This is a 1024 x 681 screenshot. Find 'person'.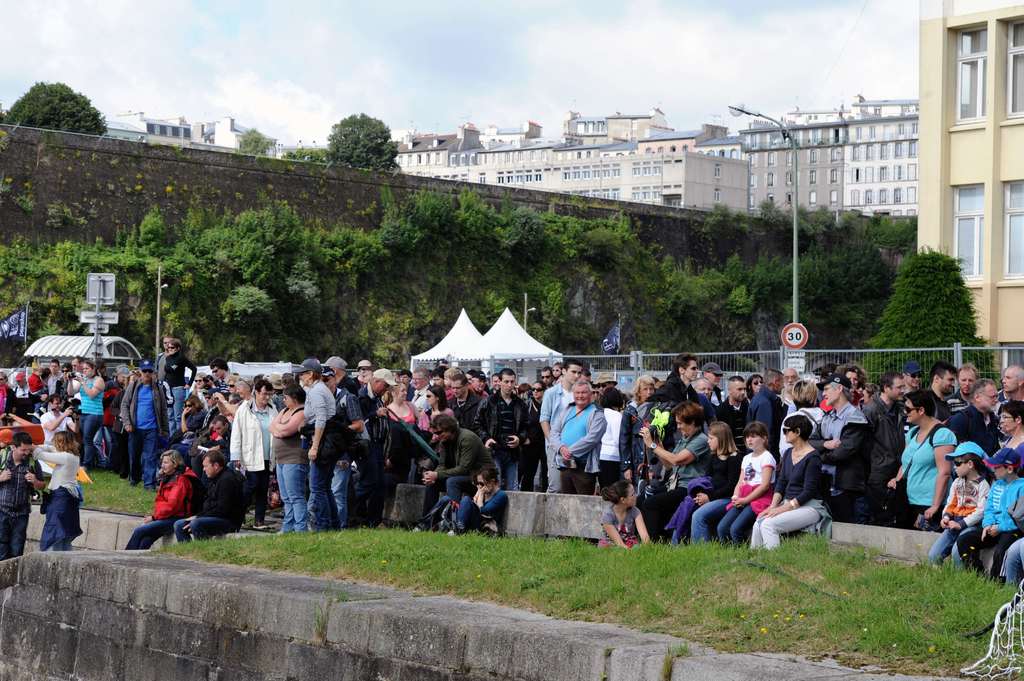
Bounding box: select_region(546, 374, 607, 497).
